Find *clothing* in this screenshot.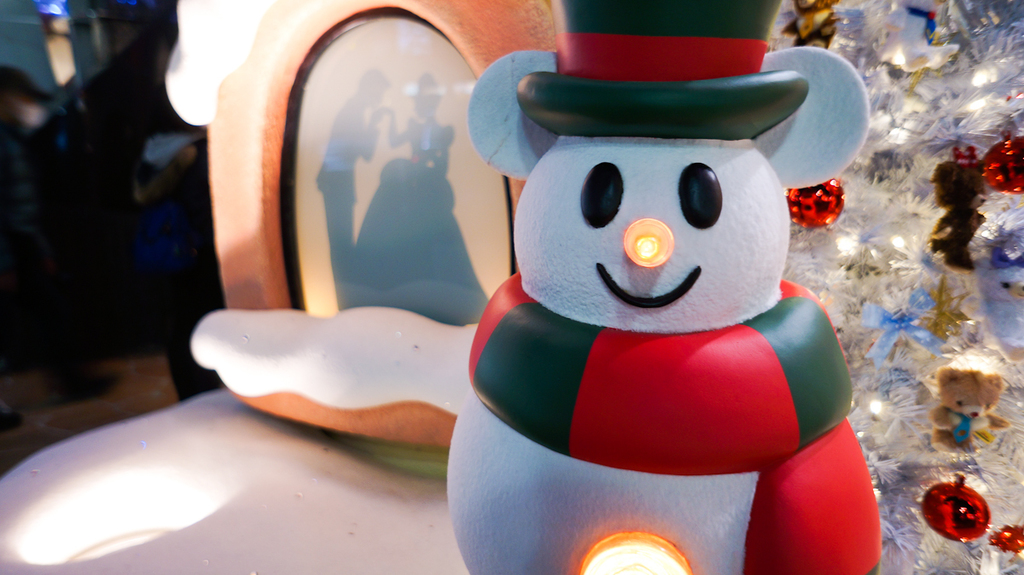
The bounding box for *clothing* is x1=358 y1=113 x2=491 y2=319.
